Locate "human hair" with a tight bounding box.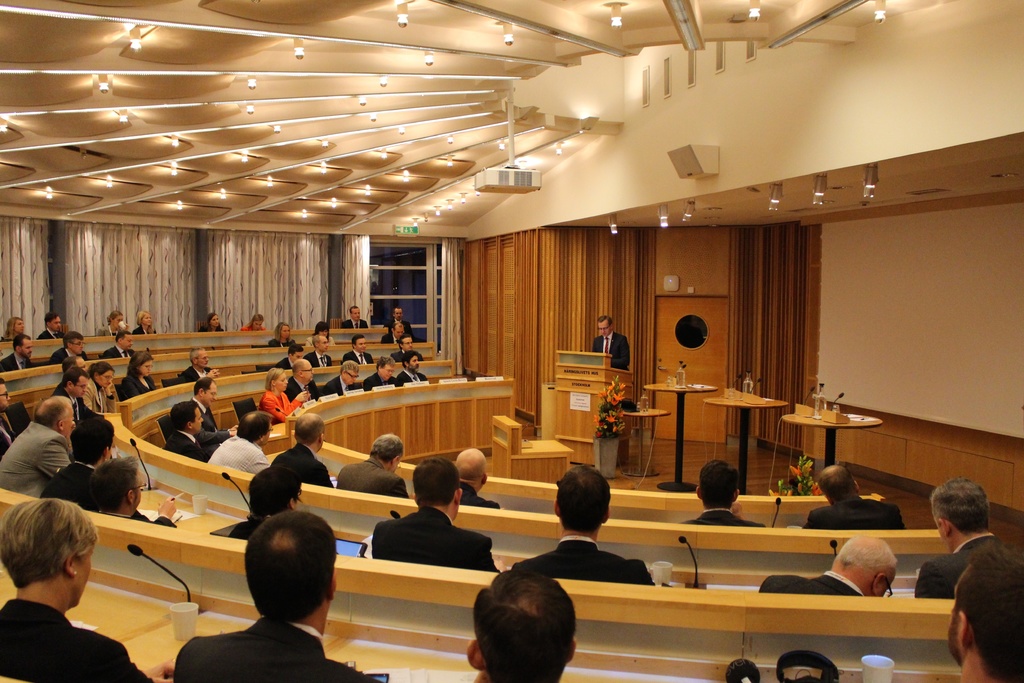
929,476,989,535.
